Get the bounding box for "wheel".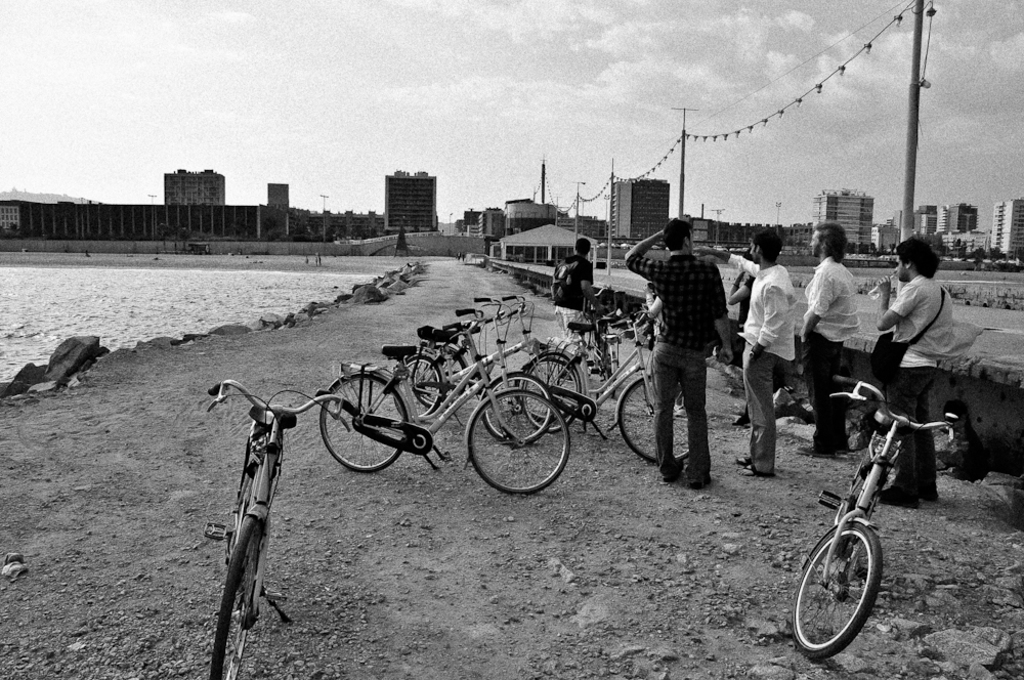
bbox=(413, 343, 472, 412).
